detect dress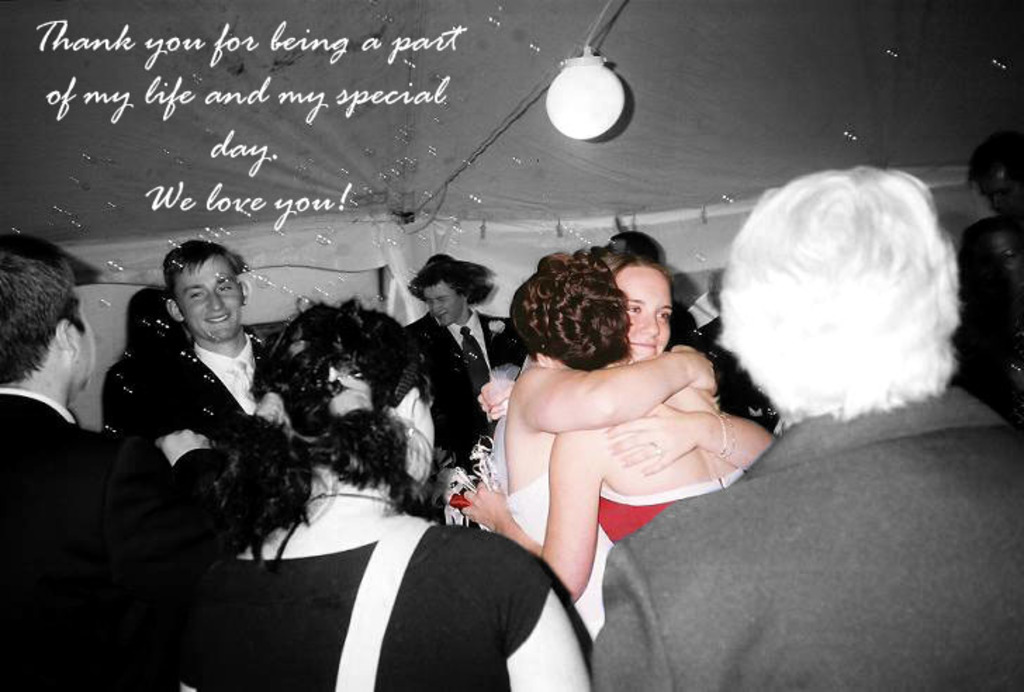
box(184, 505, 563, 691)
